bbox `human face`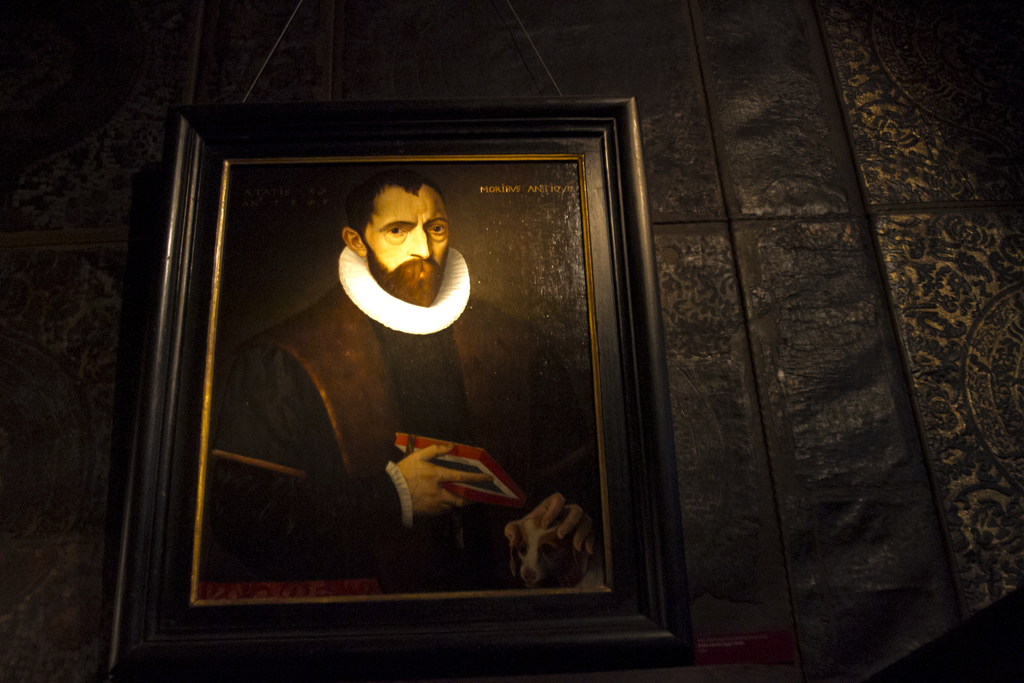
Rect(365, 184, 451, 280)
